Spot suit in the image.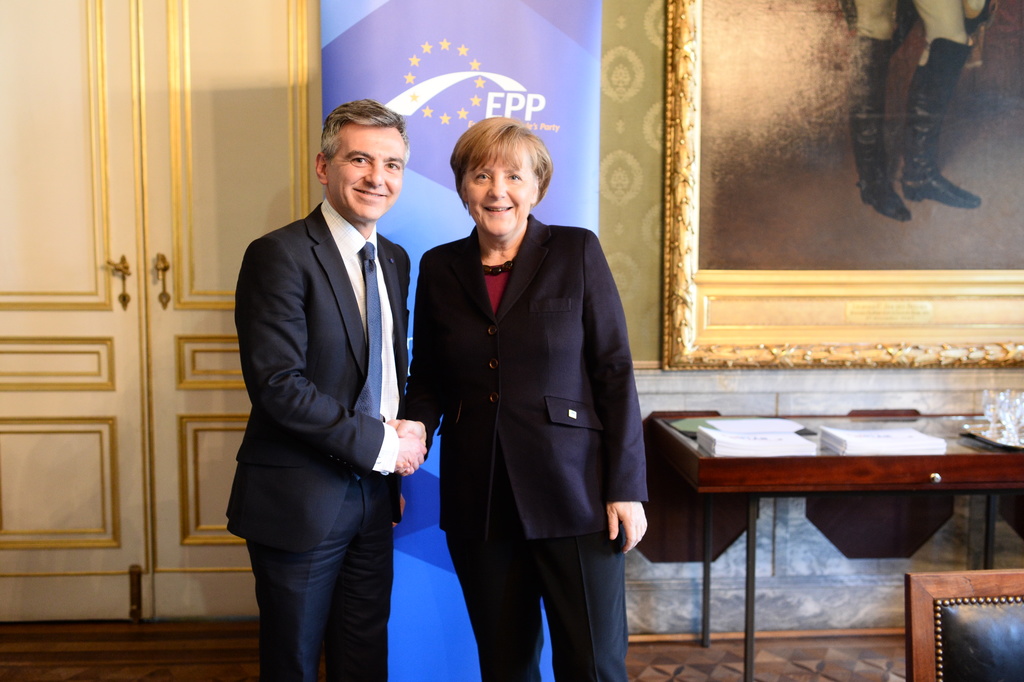
suit found at pyautogui.locateOnScreen(227, 199, 406, 681).
